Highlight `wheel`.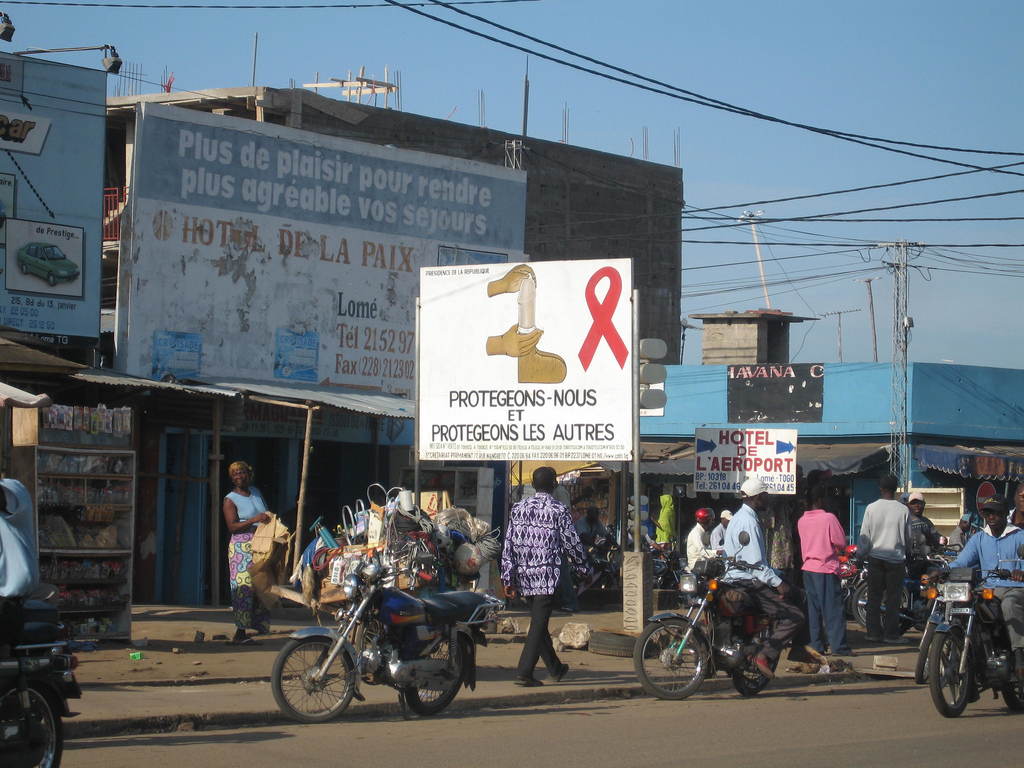
Highlighted region: (left=401, top=630, right=465, bottom=715).
